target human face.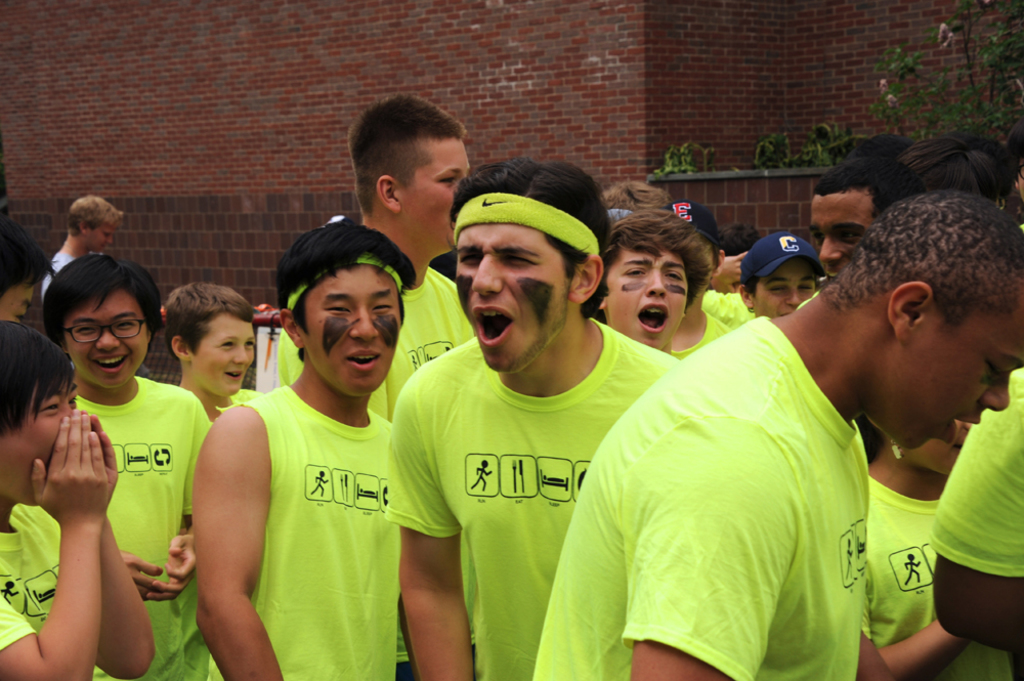
Target region: [302, 263, 401, 396].
